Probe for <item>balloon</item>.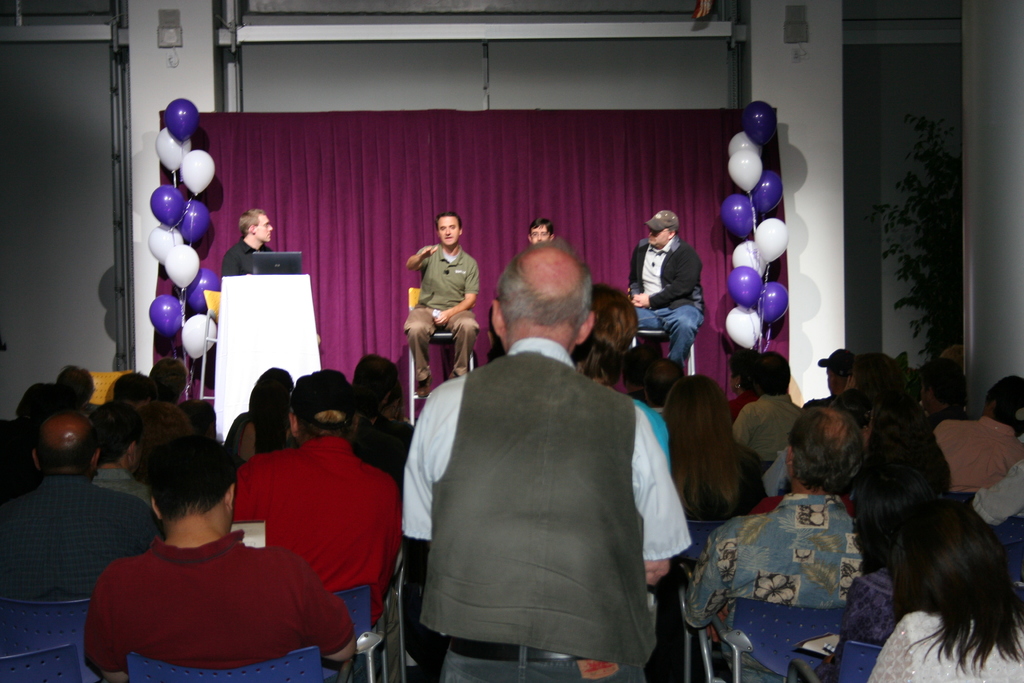
Probe result: l=148, t=183, r=188, b=229.
